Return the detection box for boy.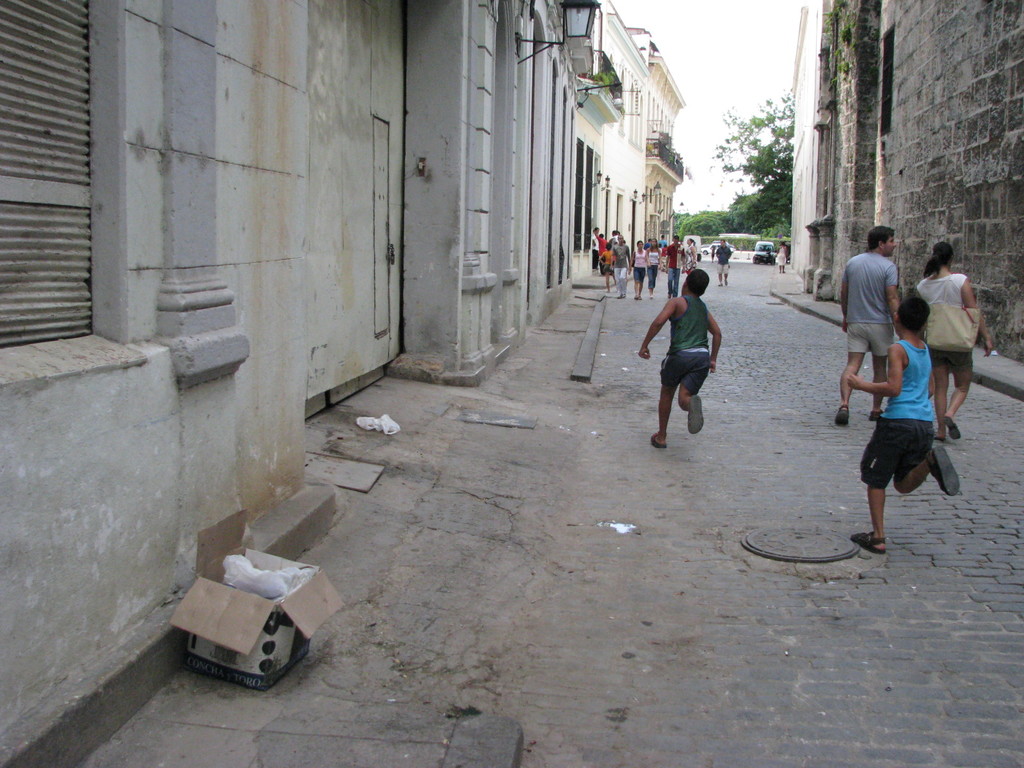
l=639, t=271, r=721, b=447.
